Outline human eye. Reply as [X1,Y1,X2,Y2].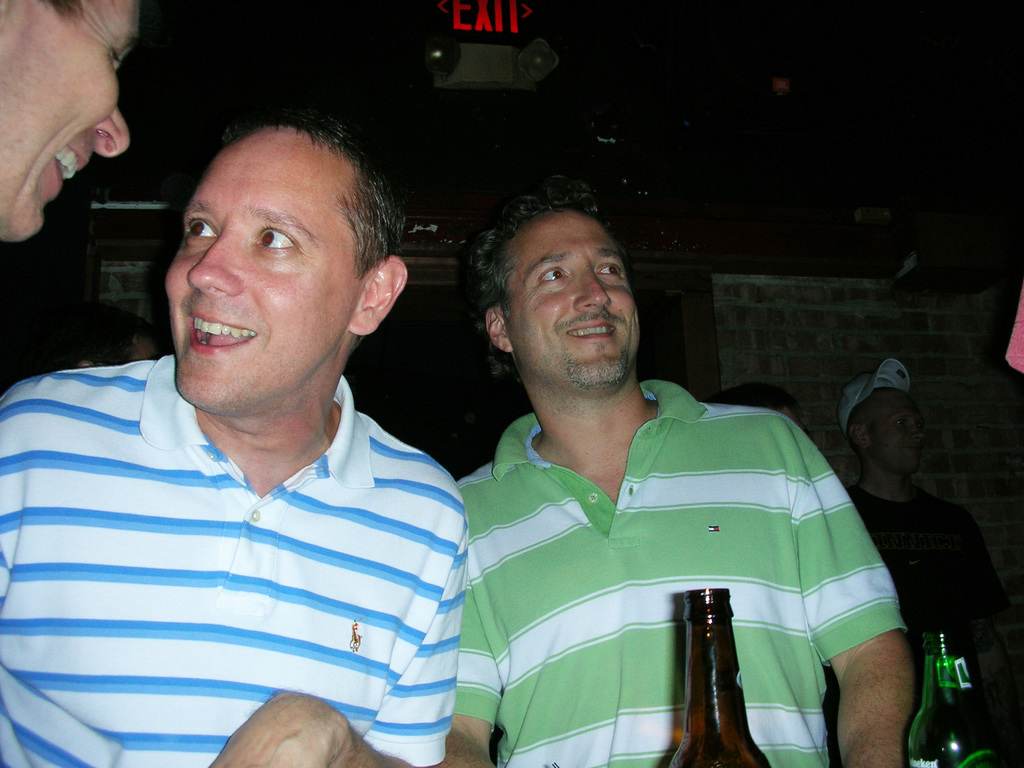
[250,225,308,257].
